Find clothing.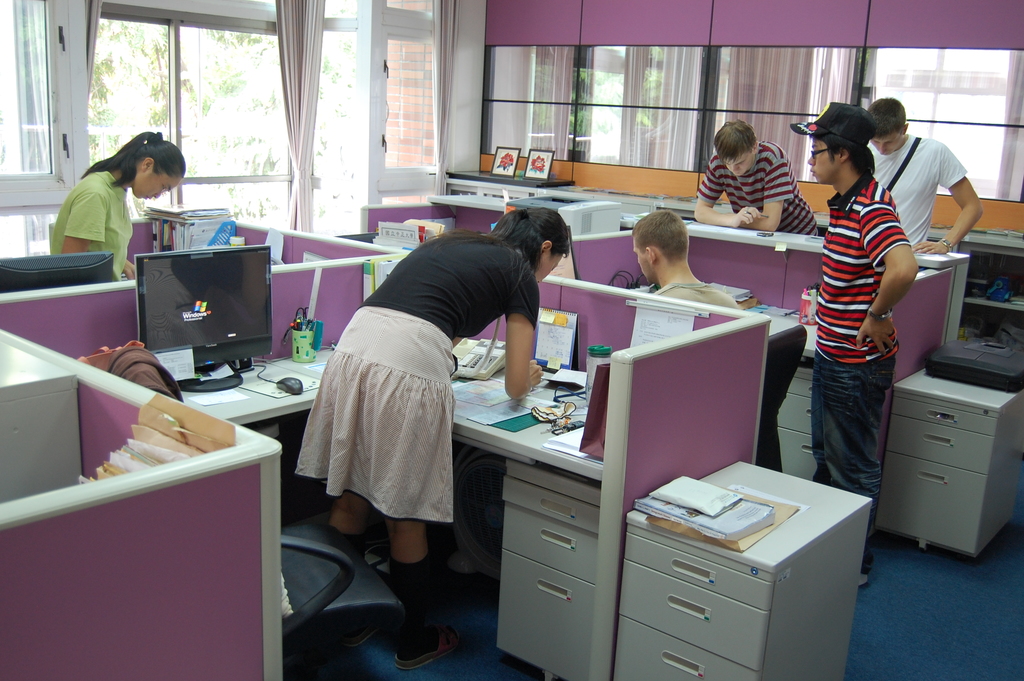
(left=52, top=161, right=127, bottom=272).
